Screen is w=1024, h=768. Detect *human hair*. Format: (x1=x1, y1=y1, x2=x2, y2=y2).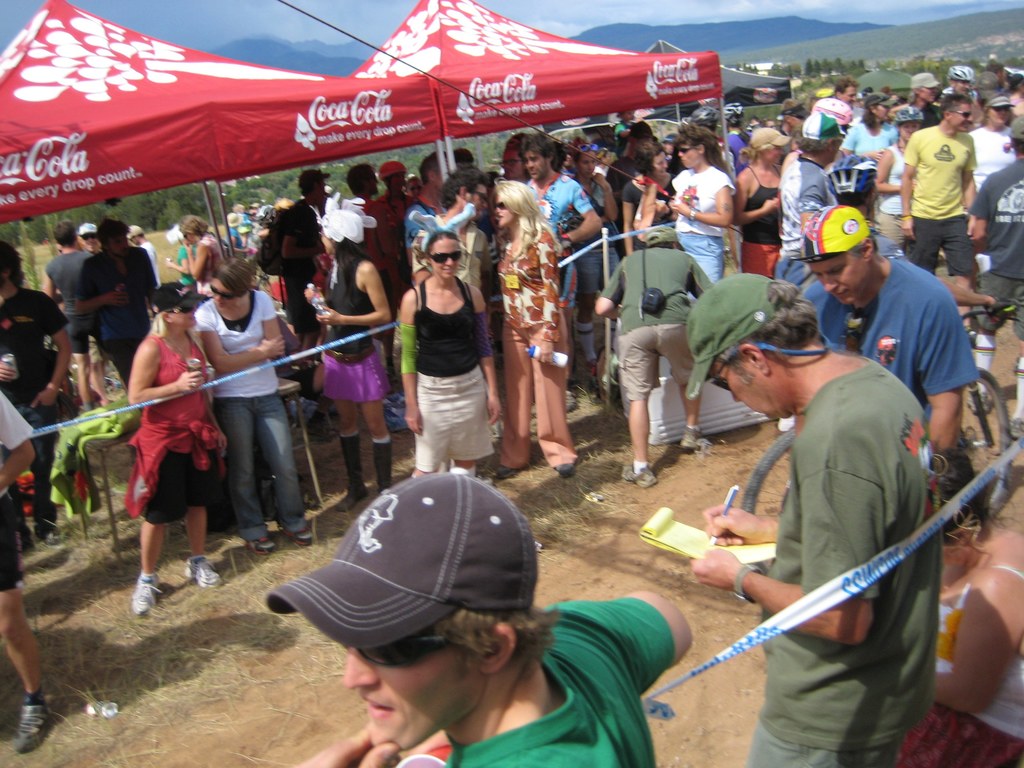
(x1=735, y1=142, x2=776, y2=164).
